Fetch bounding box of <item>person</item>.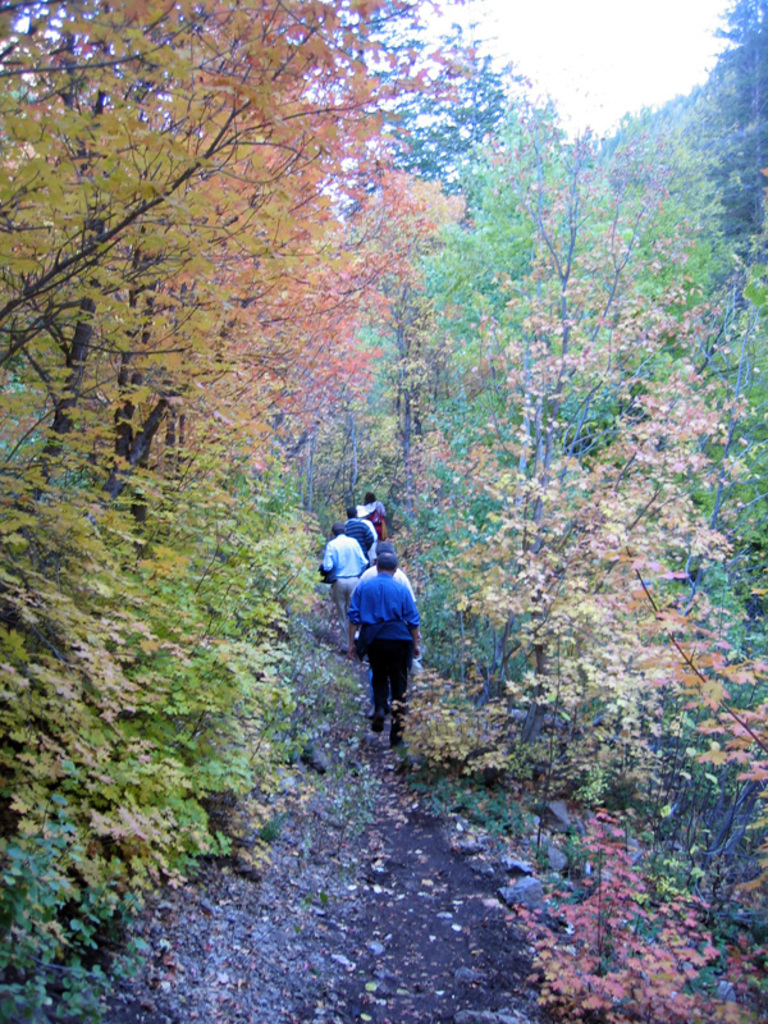
Bbox: bbox=(351, 490, 385, 535).
